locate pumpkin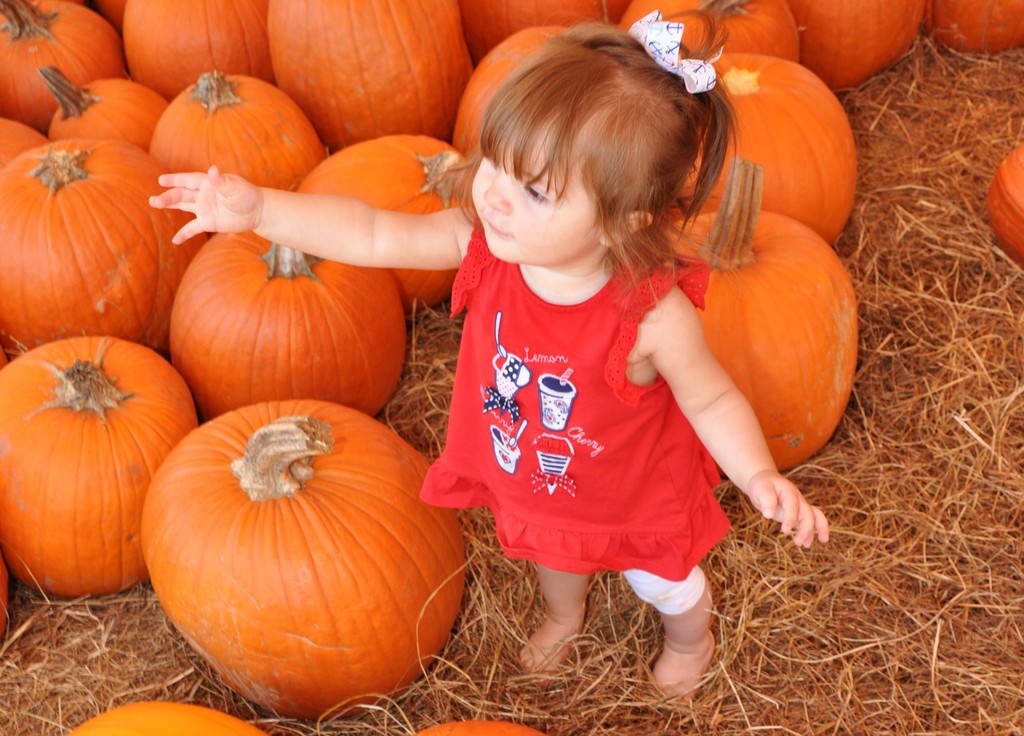
Rect(420, 720, 548, 735)
